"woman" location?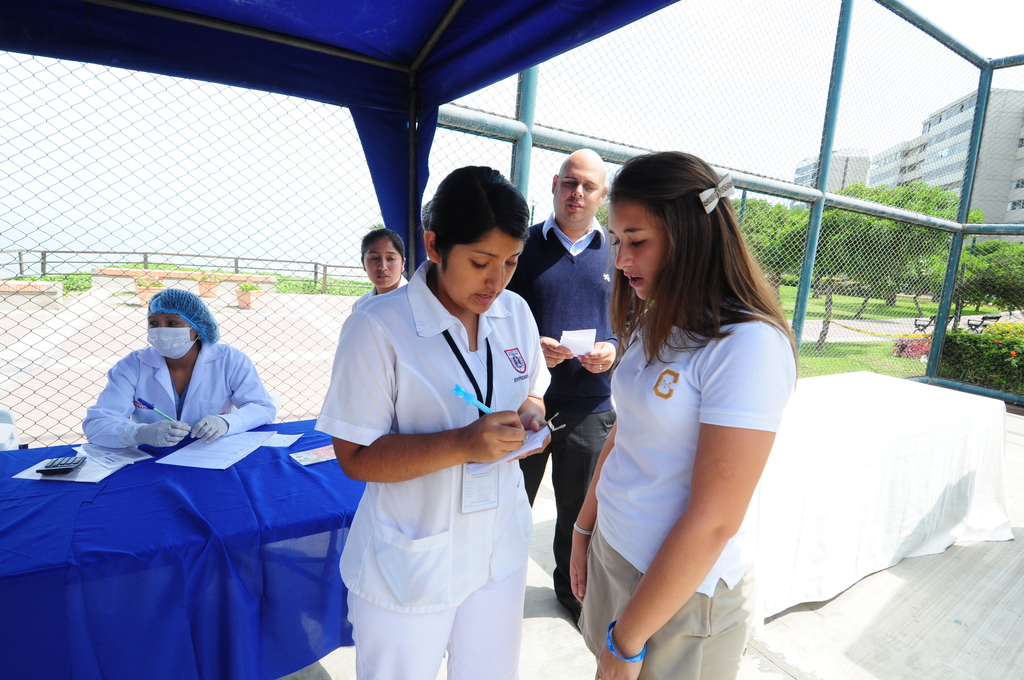
353, 229, 409, 311
